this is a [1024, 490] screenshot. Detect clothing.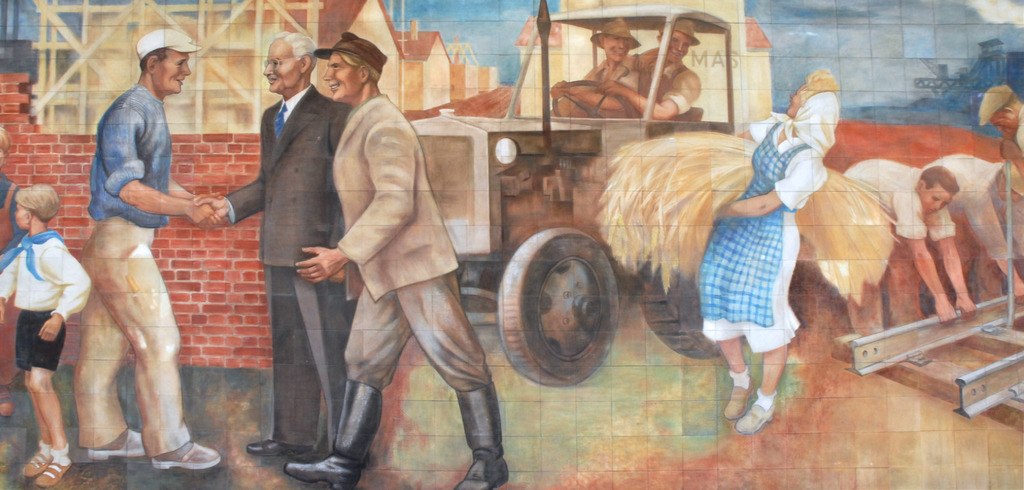
box(584, 50, 640, 103).
